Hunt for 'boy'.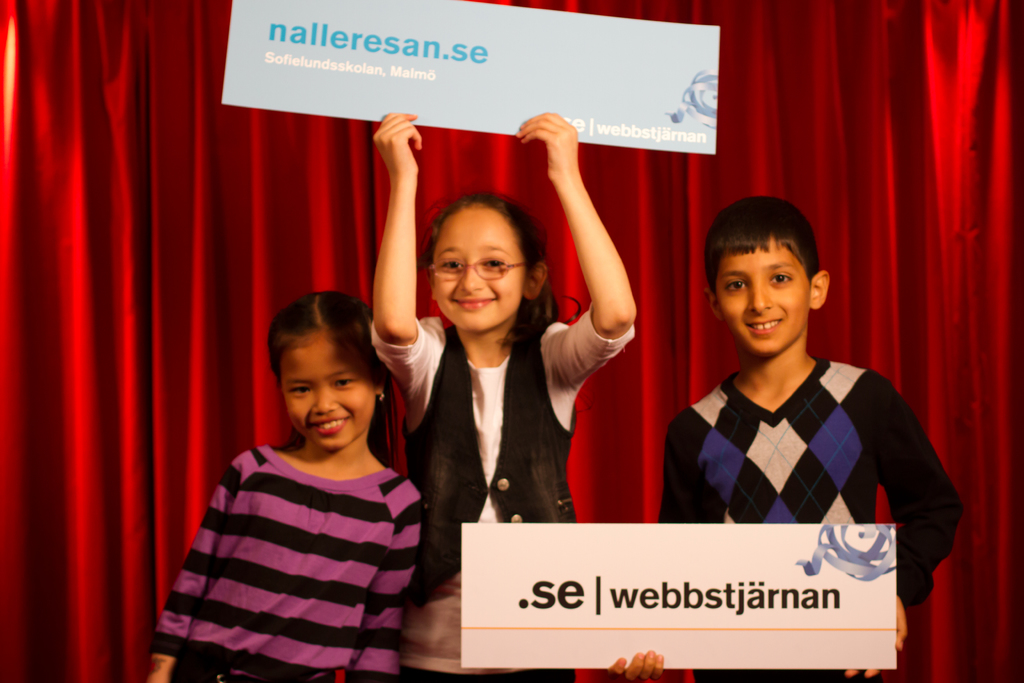
Hunted down at 608 202 968 682.
